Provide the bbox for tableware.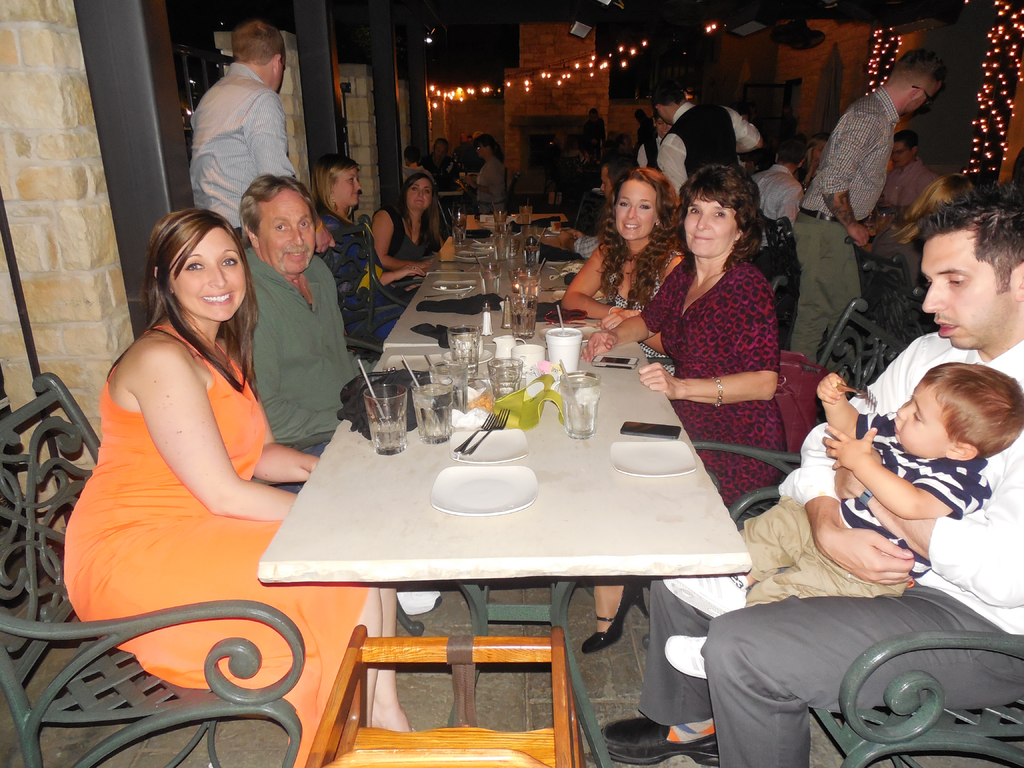
box=[502, 237, 515, 257].
